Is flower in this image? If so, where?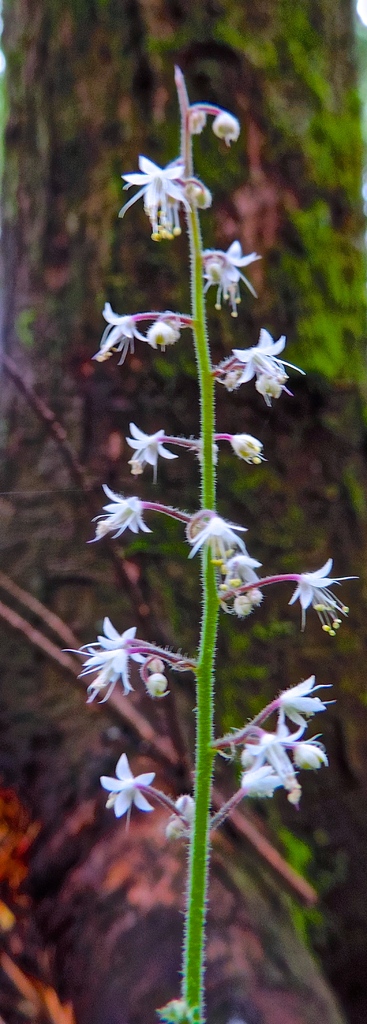
Yes, at bbox=[227, 431, 271, 468].
